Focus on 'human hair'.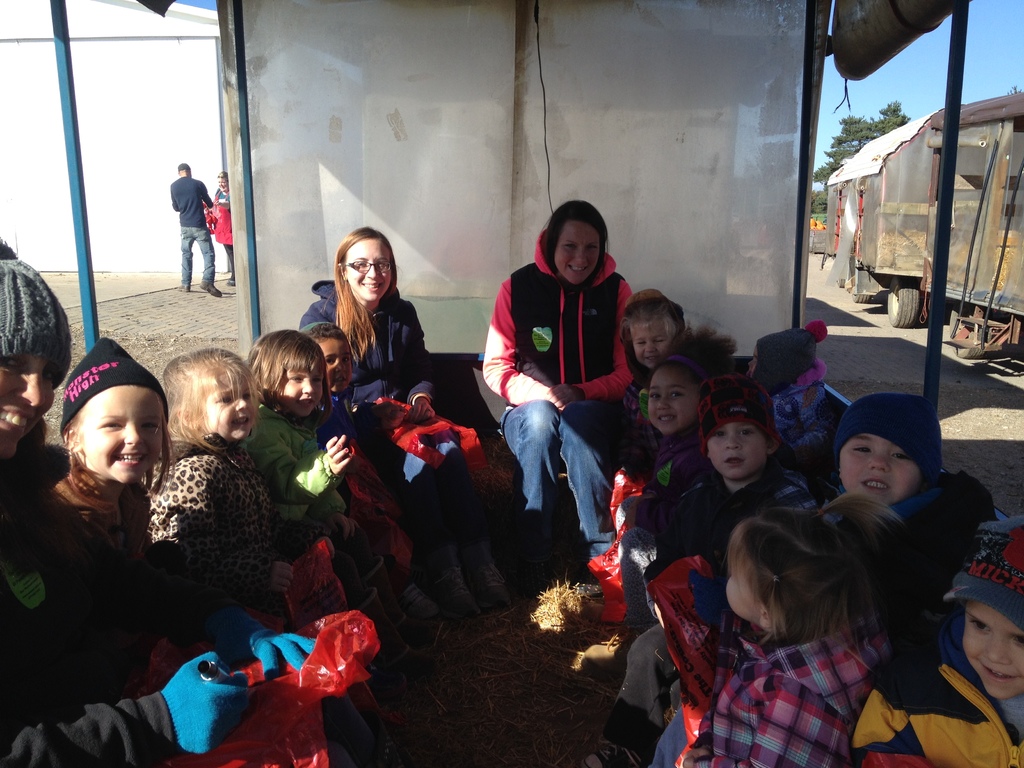
Focused at pyautogui.locateOnScreen(614, 294, 685, 355).
